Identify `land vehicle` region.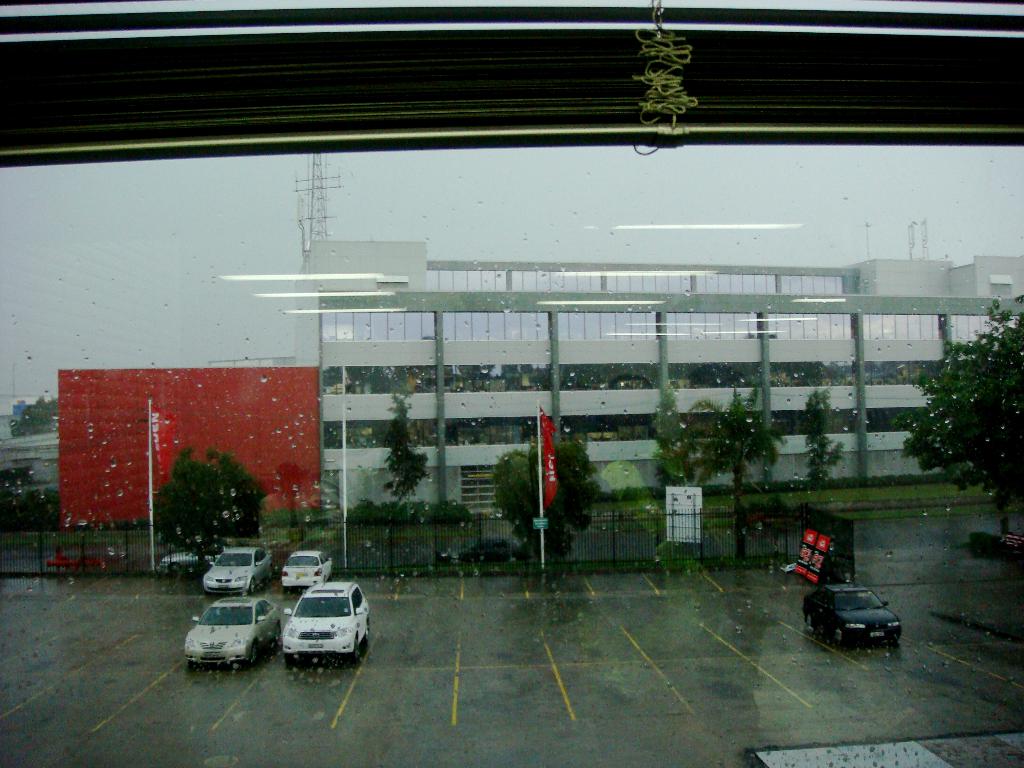
Region: [left=808, top=581, right=897, bottom=650].
